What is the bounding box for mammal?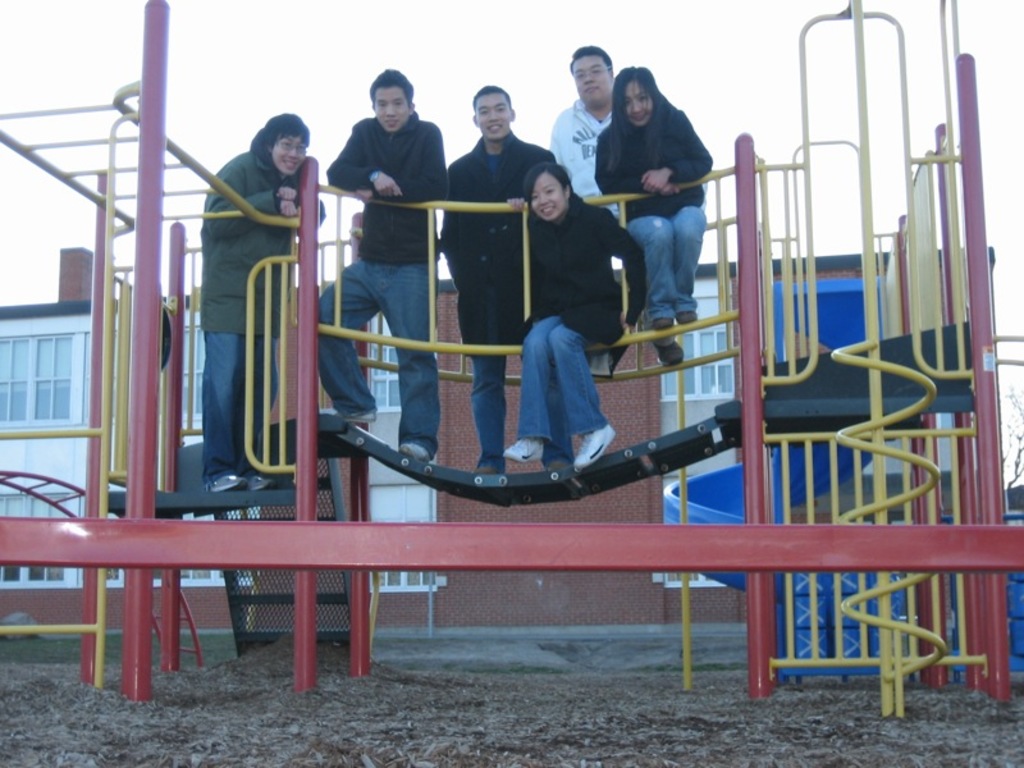
{"x1": 315, "y1": 69, "x2": 451, "y2": 462}.
